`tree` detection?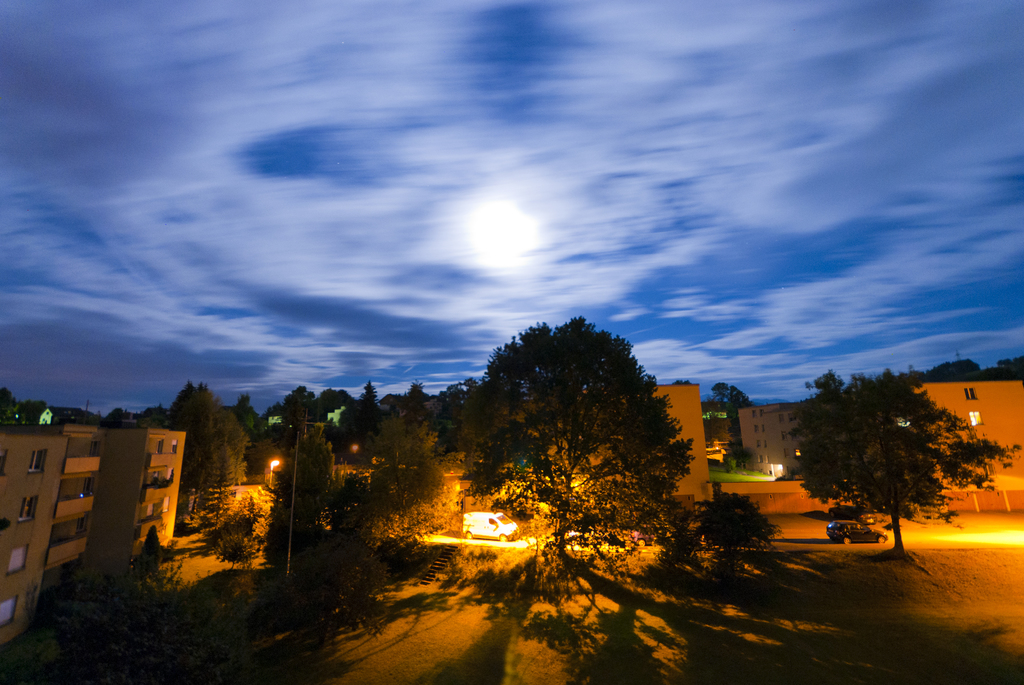
<box>11,539,260,684</box>
